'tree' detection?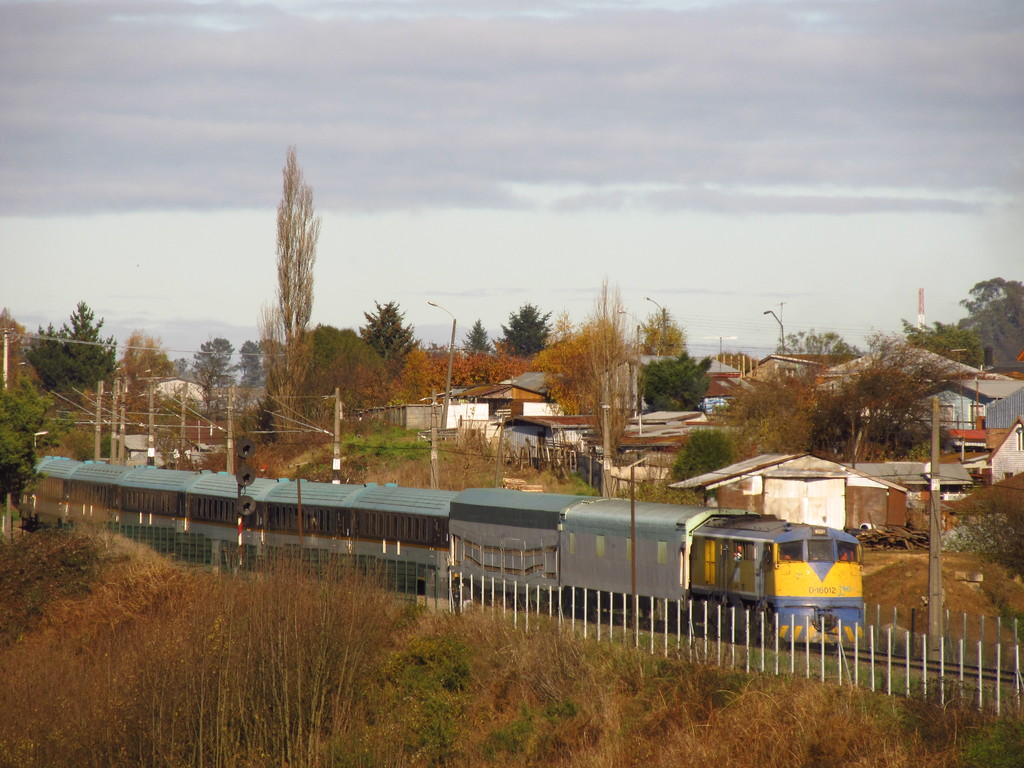
[left=956, top=277, right=1023, bottom=375]
